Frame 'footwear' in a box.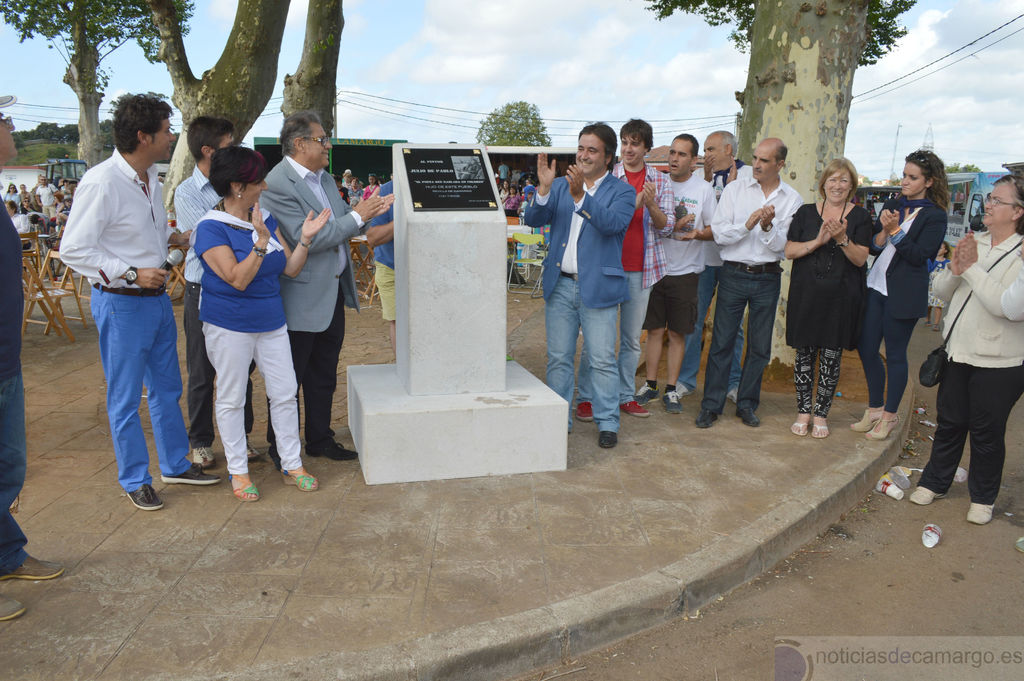
<region>160, 466, 221, 487</region>.
